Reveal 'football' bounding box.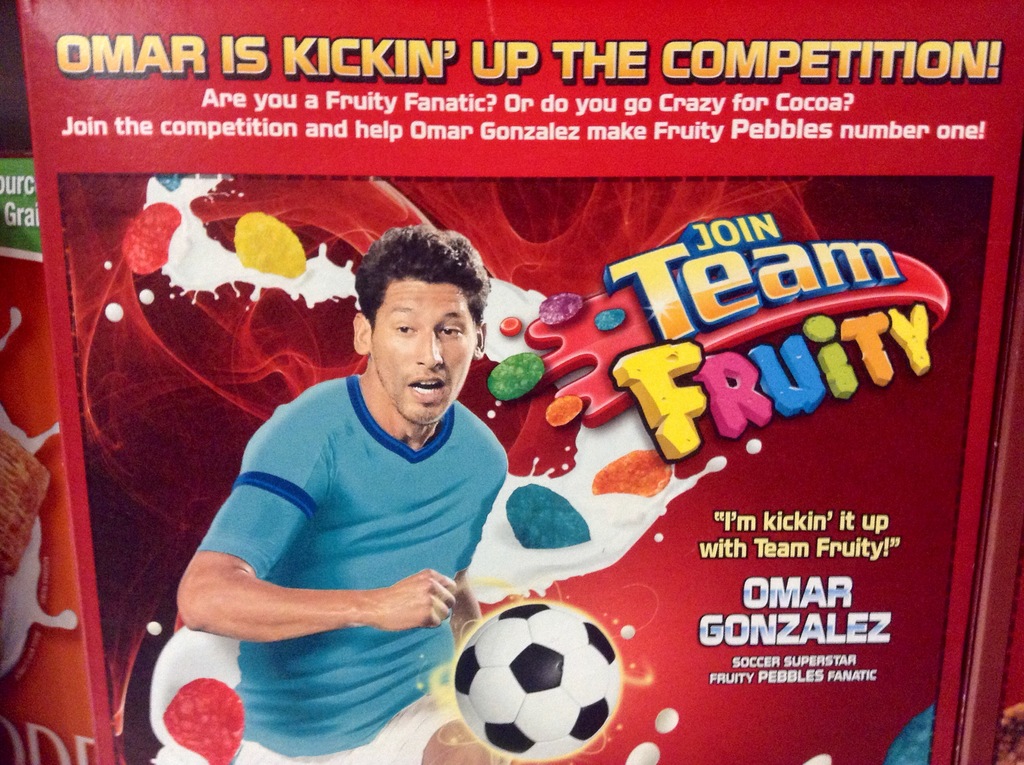
Revealed: Rect(453, 597, 624, 761).
